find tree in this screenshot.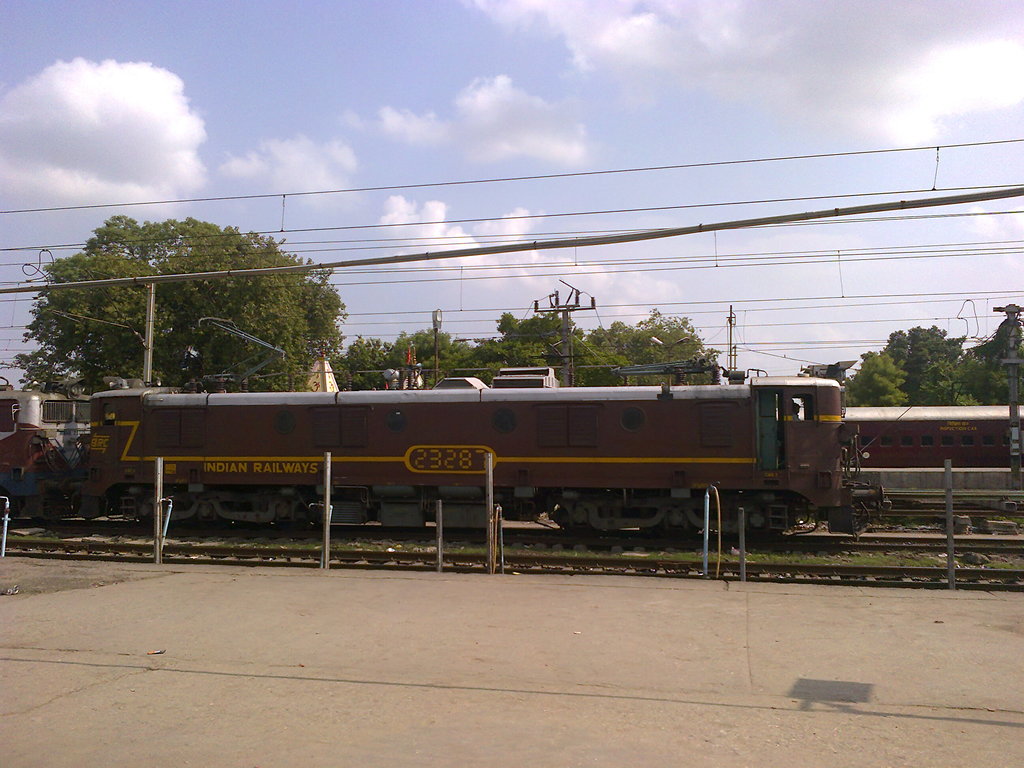
The bounding box for tree is <box>0,209,348,397</box>.
